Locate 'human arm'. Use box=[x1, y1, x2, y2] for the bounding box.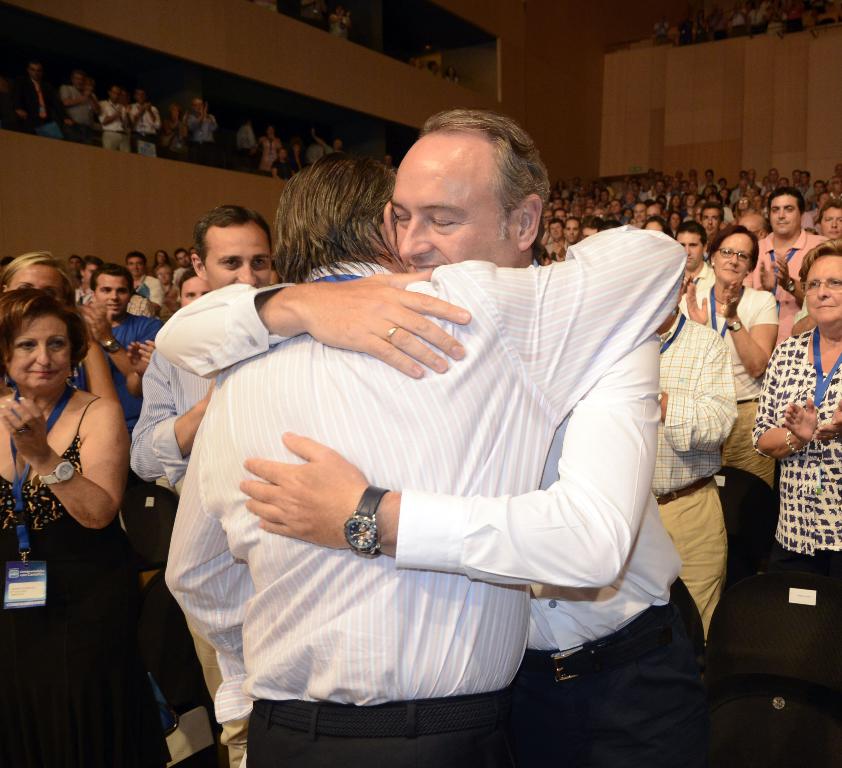
box=[742, 257, 779, 300].
